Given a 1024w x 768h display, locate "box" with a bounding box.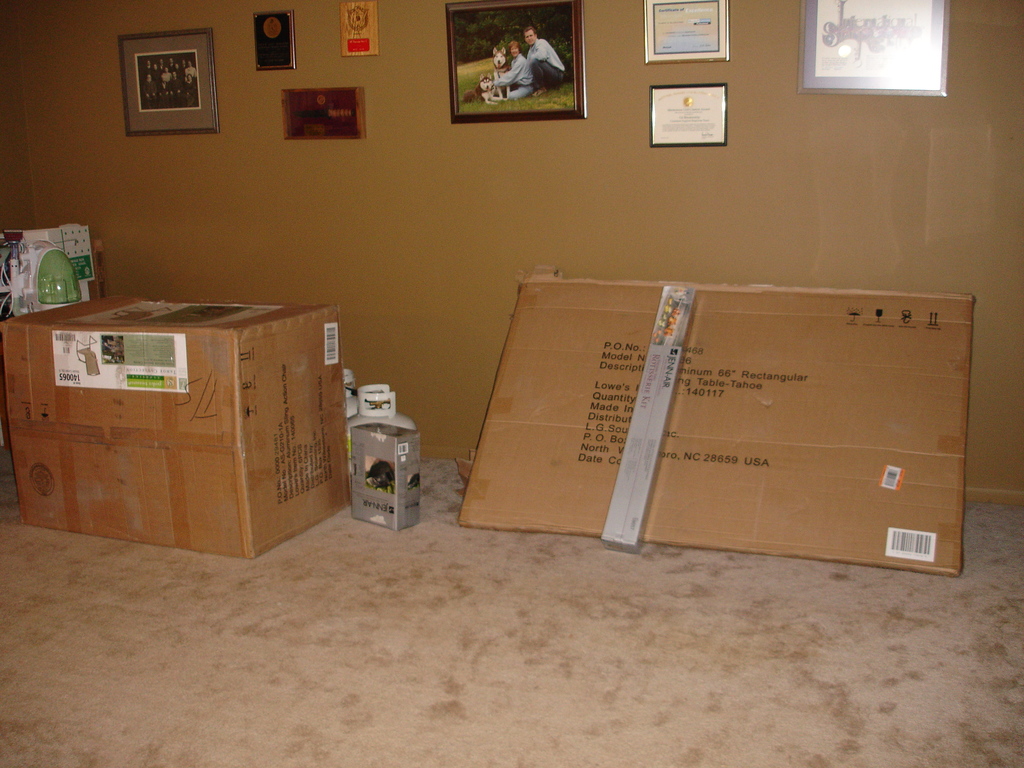
Located: bbox(445, 255, 979, 576).
